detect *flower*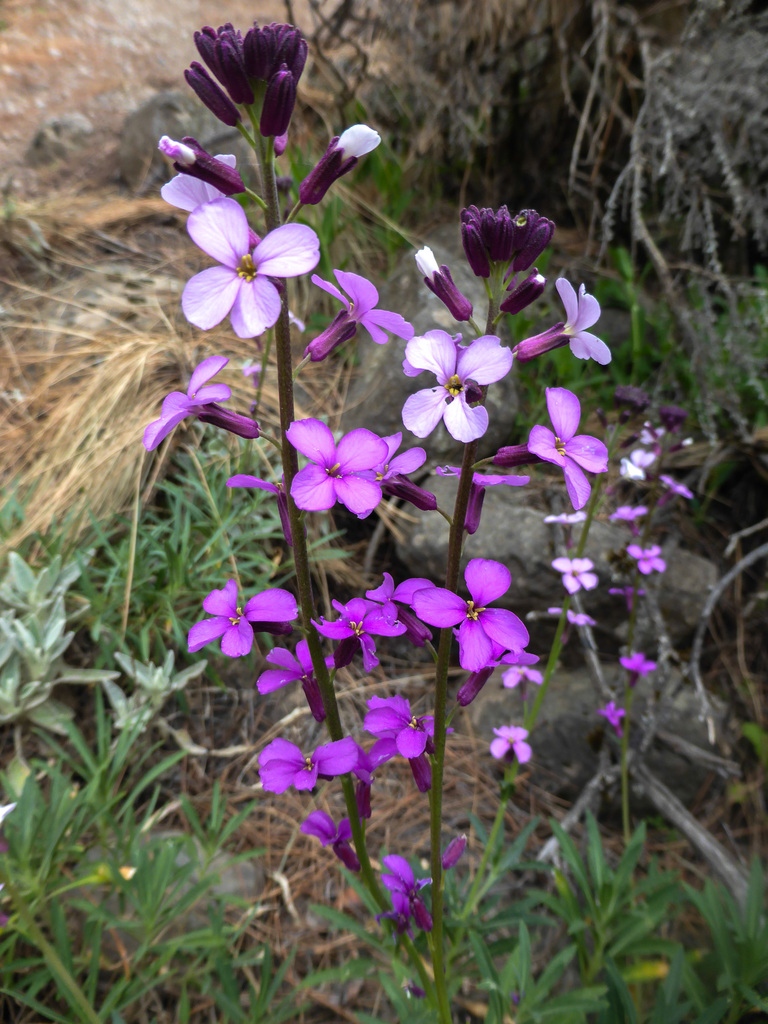
l=552, t=557, r=597, b=594
